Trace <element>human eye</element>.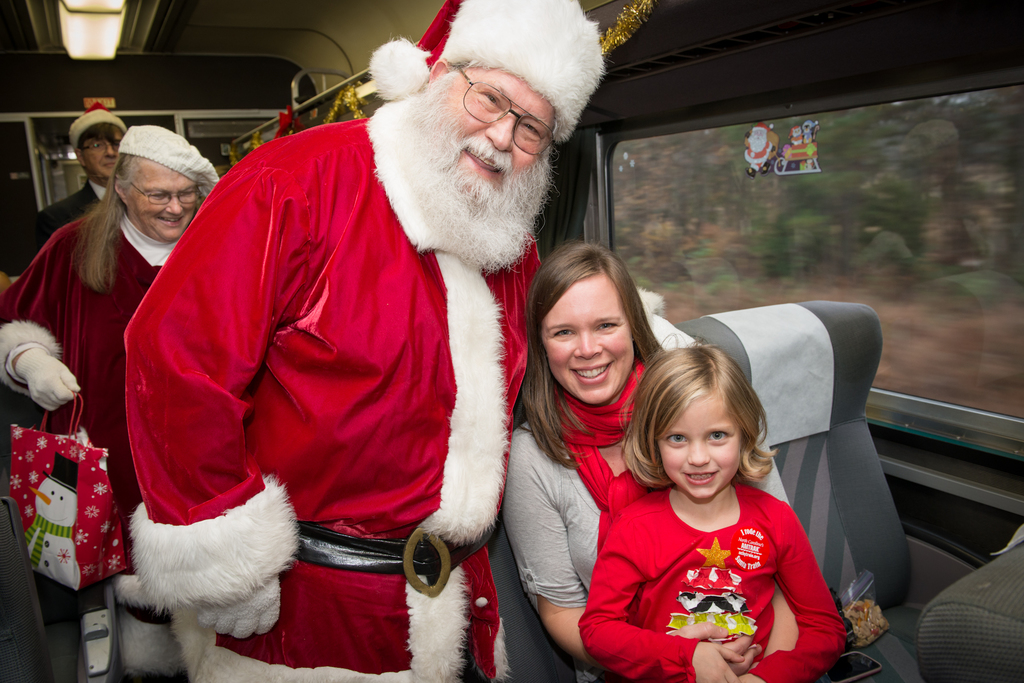
Traced to bbox=[146, 190, 173, 203].
